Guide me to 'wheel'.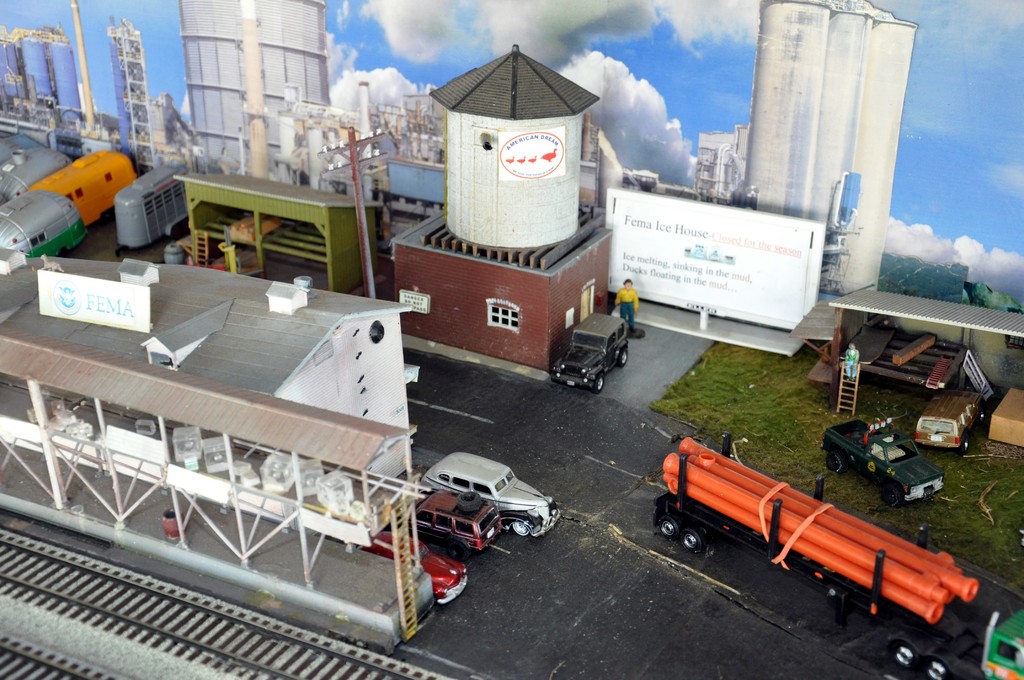
Guidance: [880,485,902,504].
